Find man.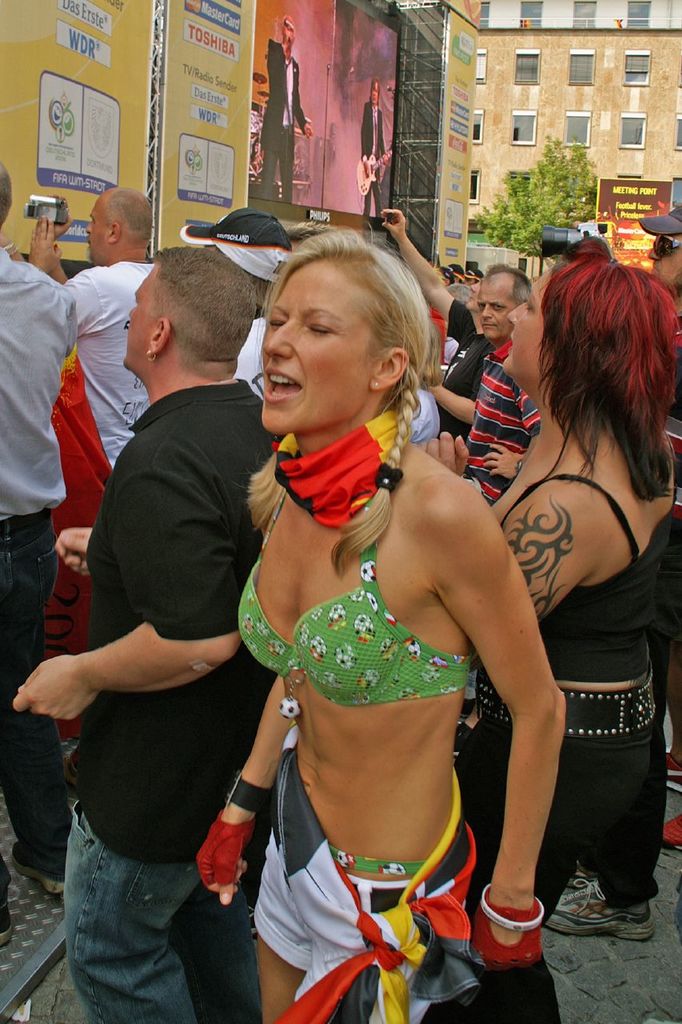
bbox=(26, 178, 162, 474).
